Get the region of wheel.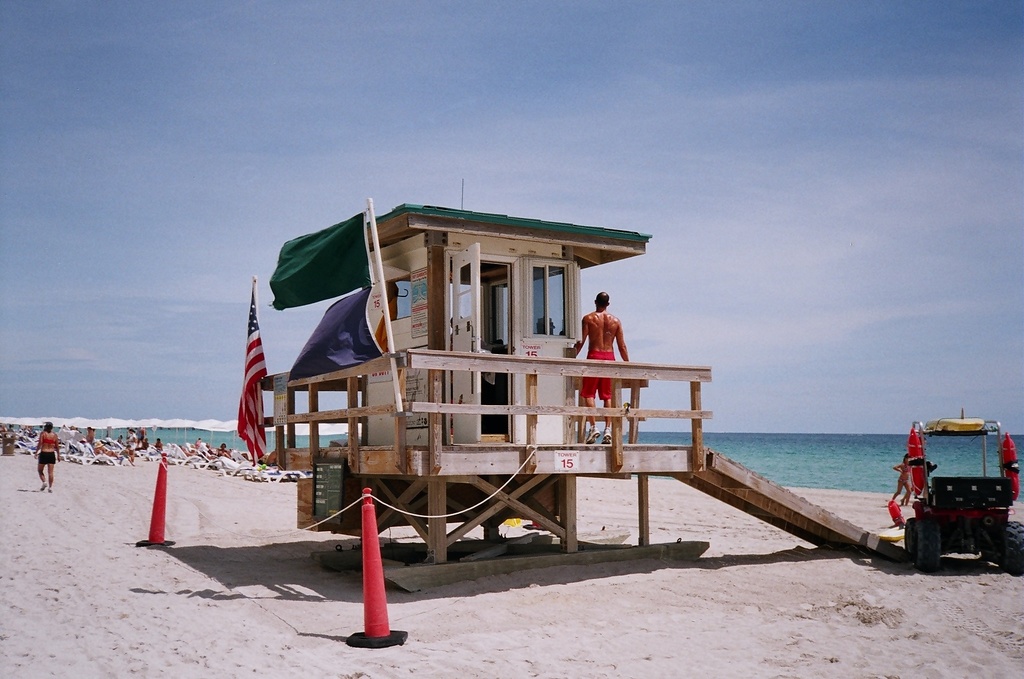
<bbox>911, 520, 944, 572</bbox>.
